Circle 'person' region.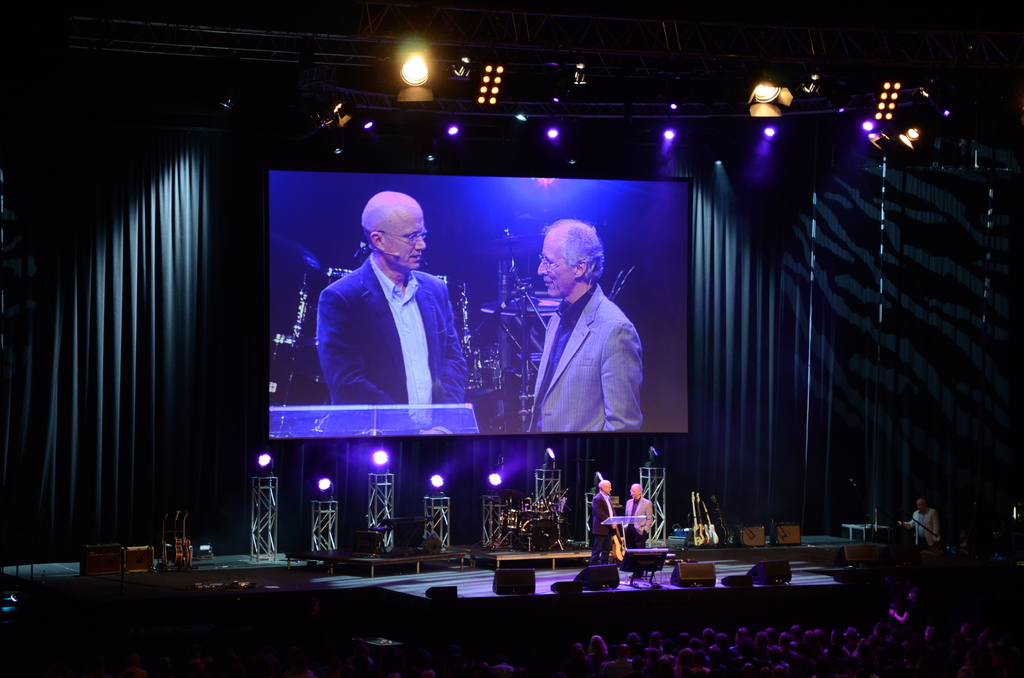
Region: box(623, 486, 654, 576).
